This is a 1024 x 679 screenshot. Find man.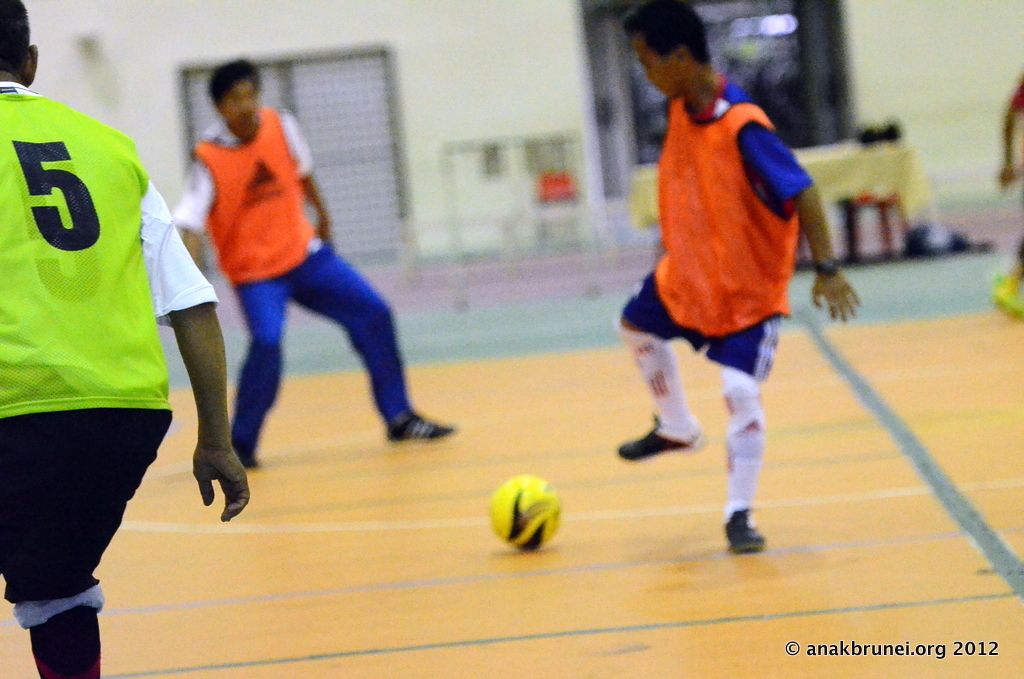
Bounding box: bbox(614, 35, 841, 545).
